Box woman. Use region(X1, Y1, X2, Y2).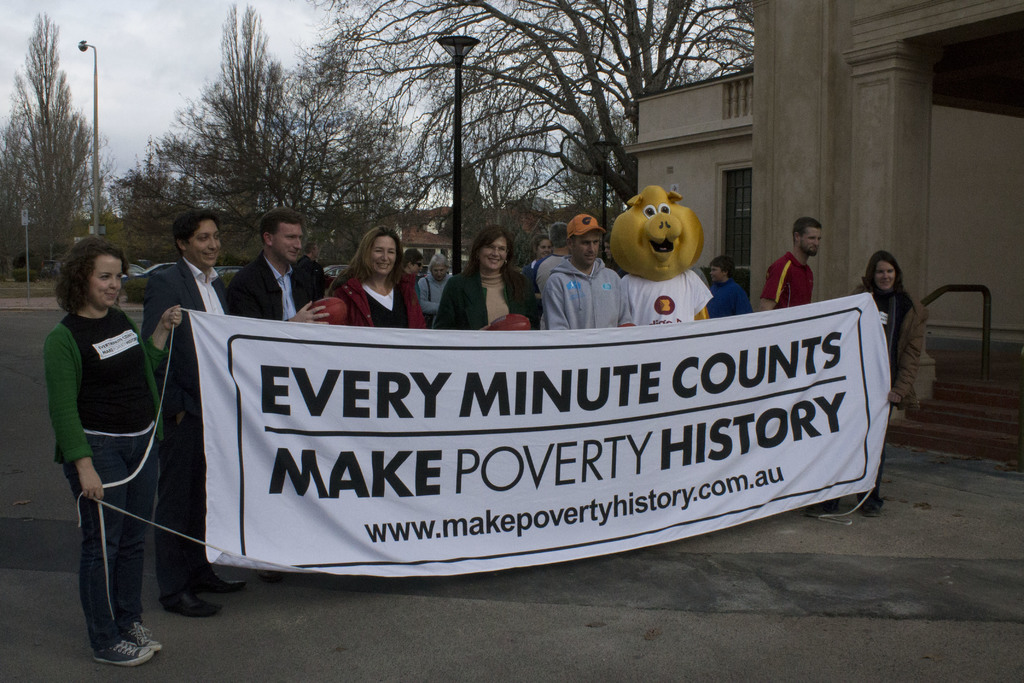
region(839, 249, 931, 515).
